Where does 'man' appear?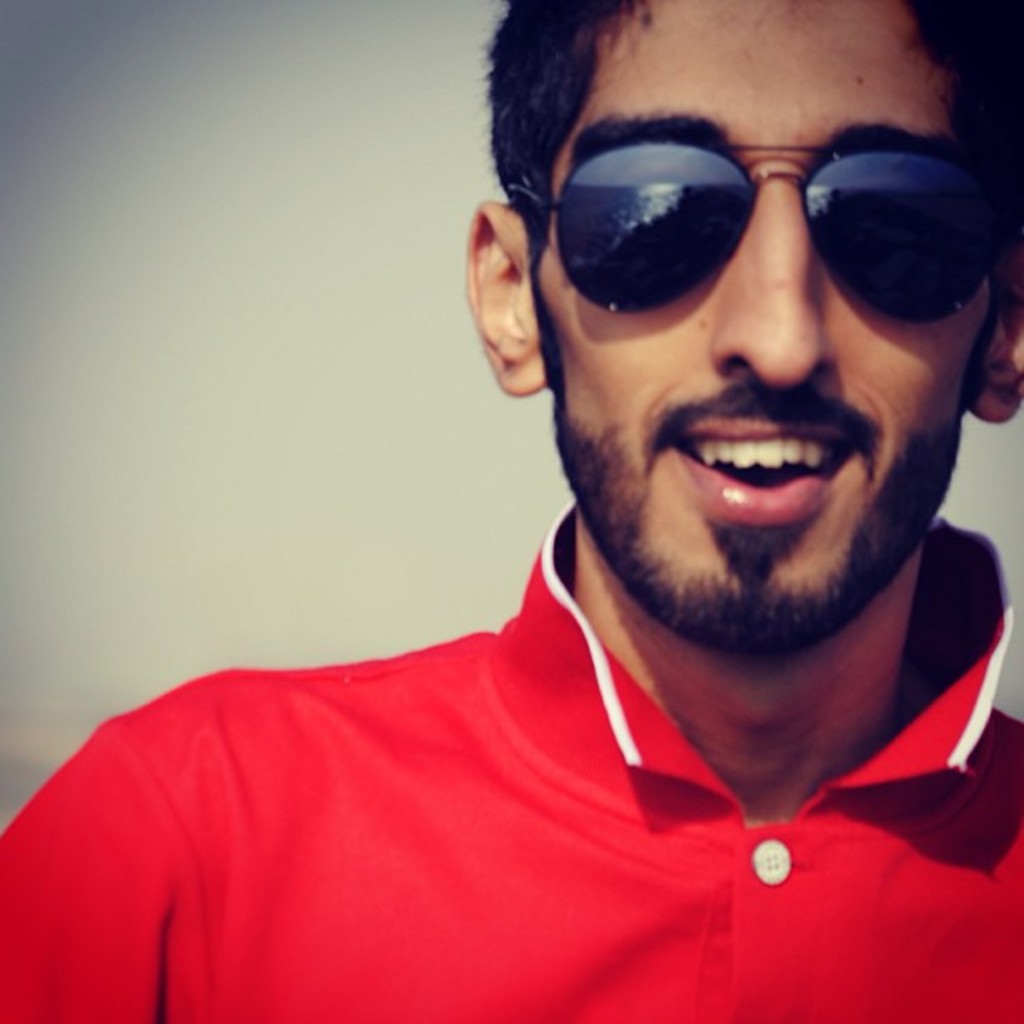
Appears at [0, 0, 1022, 1022].
